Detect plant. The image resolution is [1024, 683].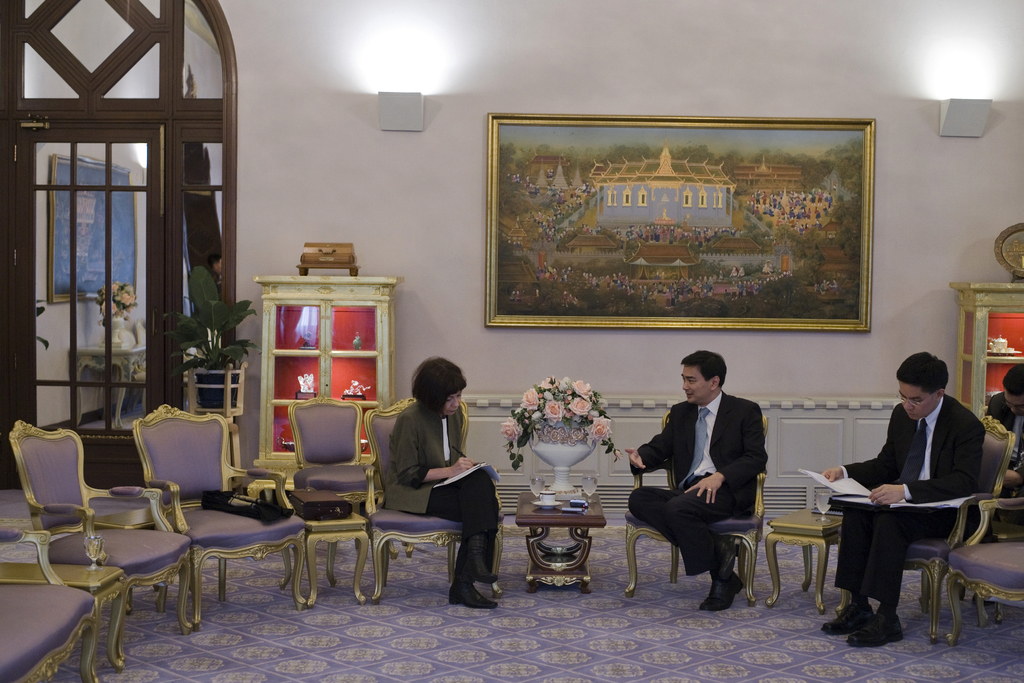
region(90, 278, 135, 318).
